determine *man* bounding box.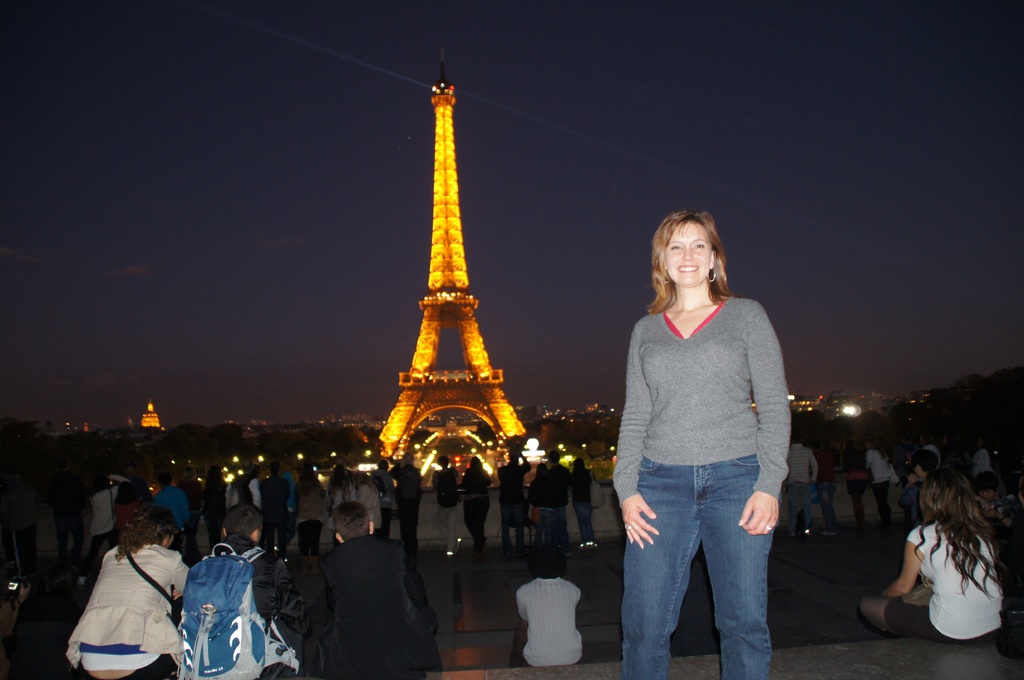
Determined: detection(149, 475, 189, 555).
